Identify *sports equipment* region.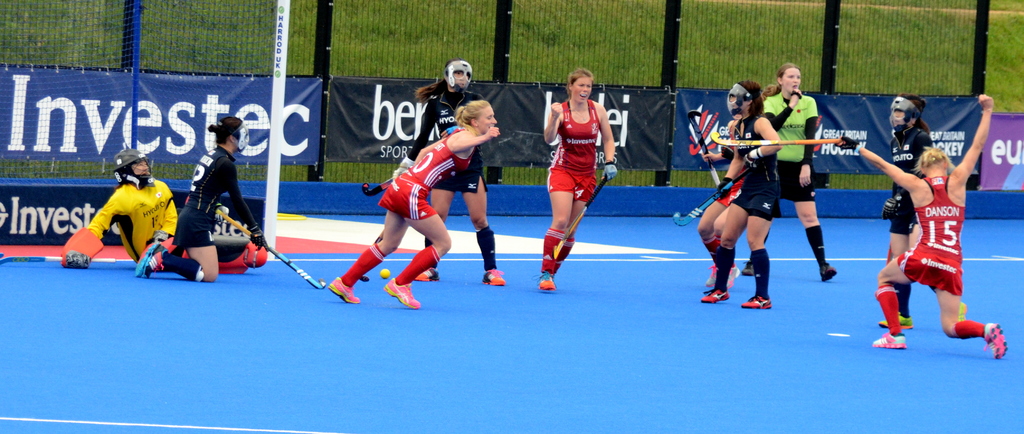
Region: <bbox>385, 275, 420, 311</bbox>.
